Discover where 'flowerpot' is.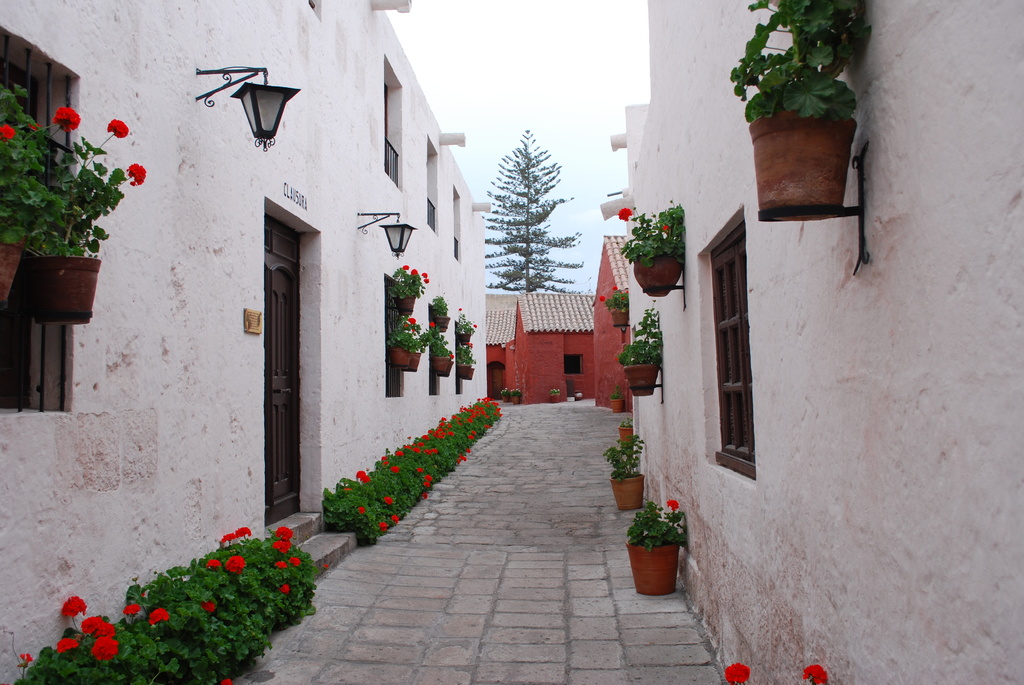
Discovered at bbox=[0, 230, 25, 302].
